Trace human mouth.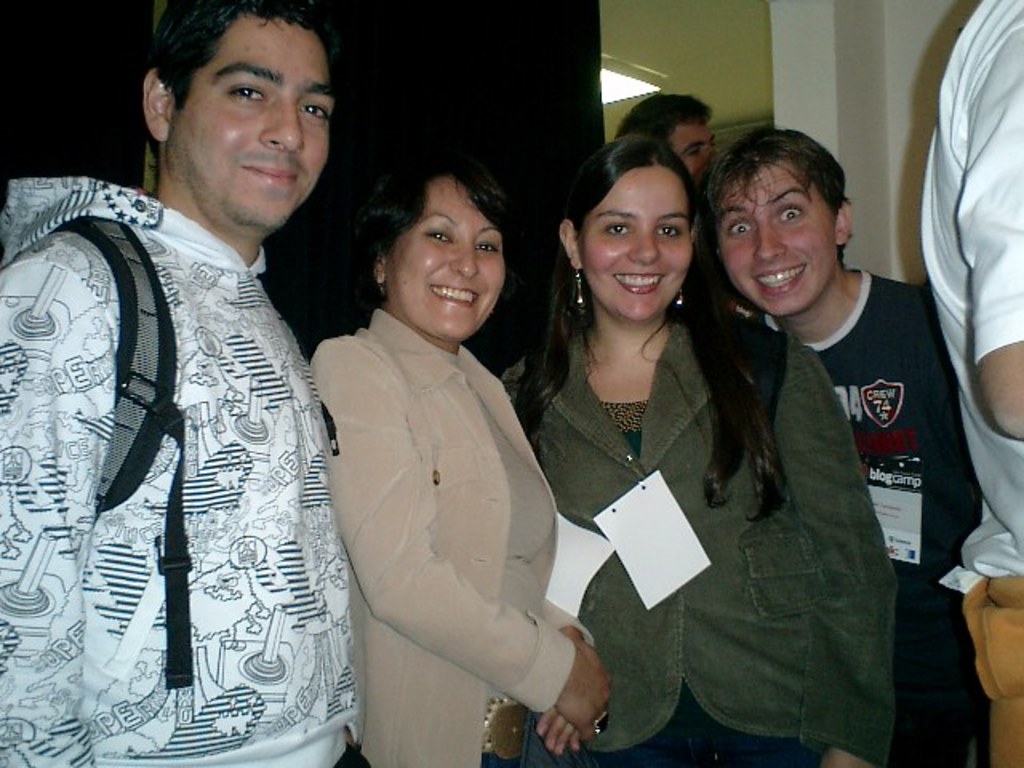
Traced to detection(755, 264, 808, 298).
